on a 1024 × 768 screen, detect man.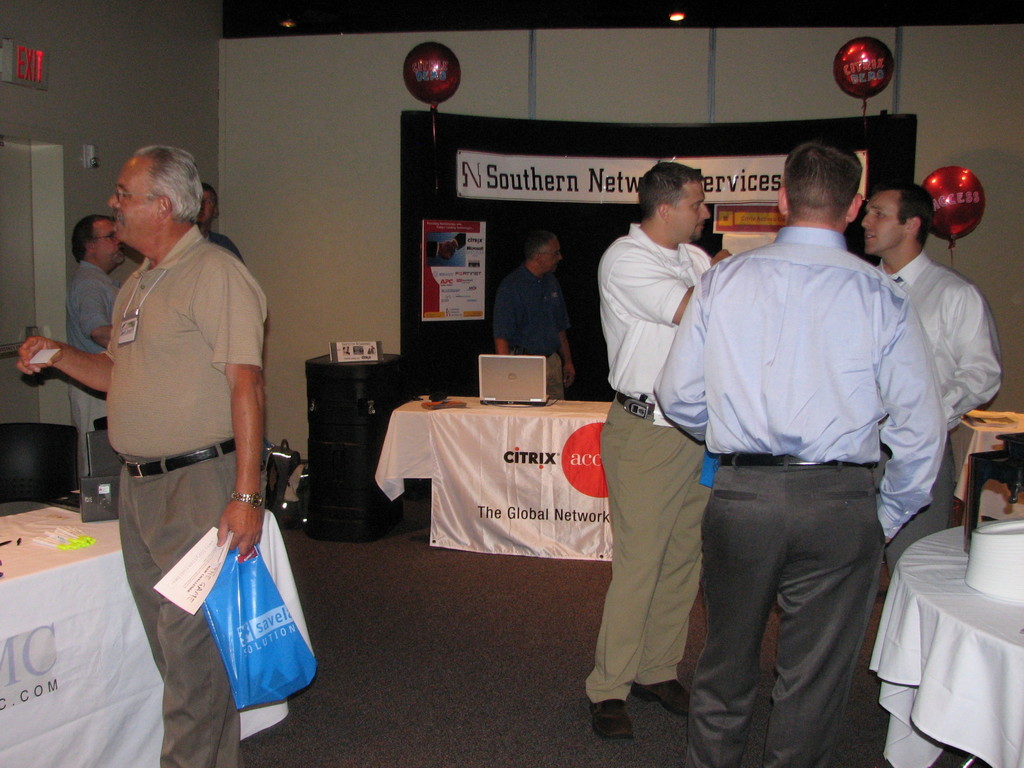
[x1=493, y1=226, x2=572, y2=399].
